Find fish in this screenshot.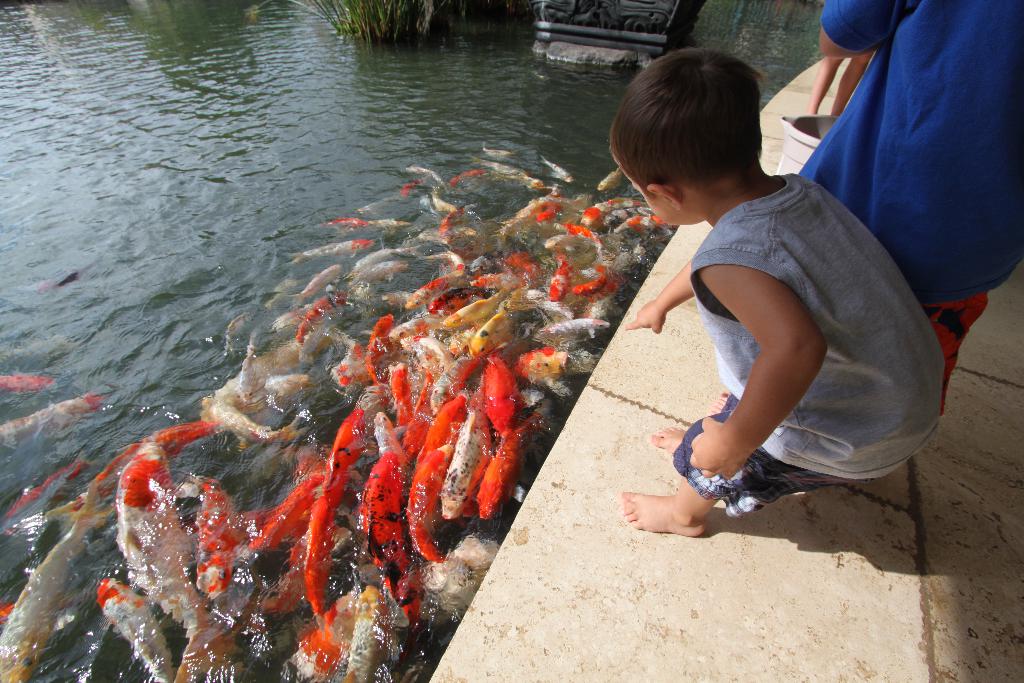
The bounding box for fish is (419, 220, 476, 240).
